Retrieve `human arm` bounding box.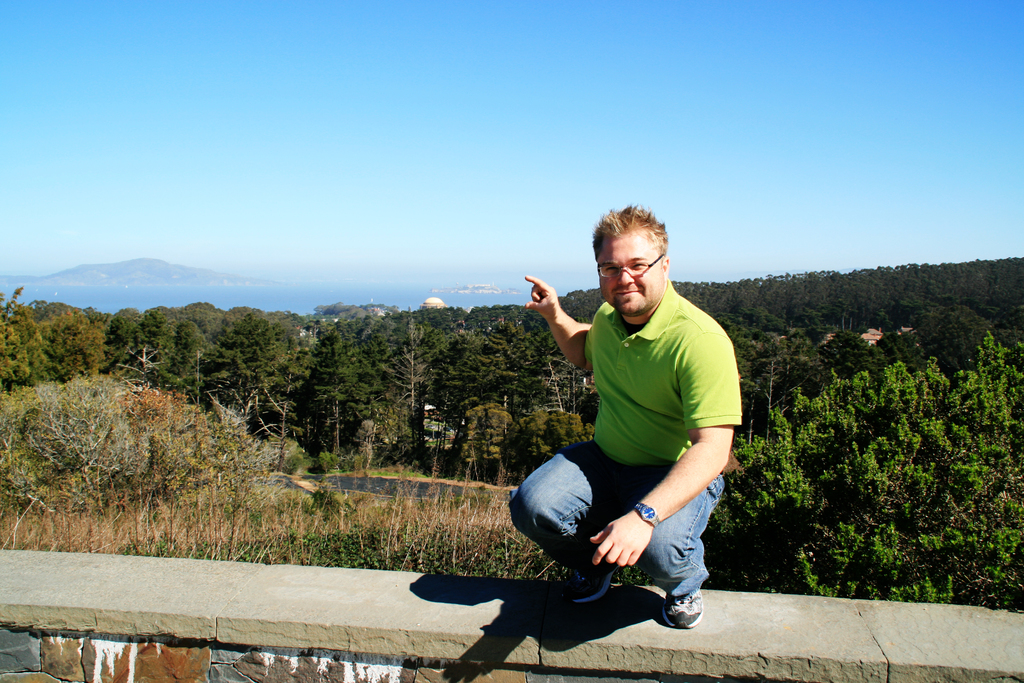
Bounding box: (x1=589, y1=329, x2=742, y2=572).
